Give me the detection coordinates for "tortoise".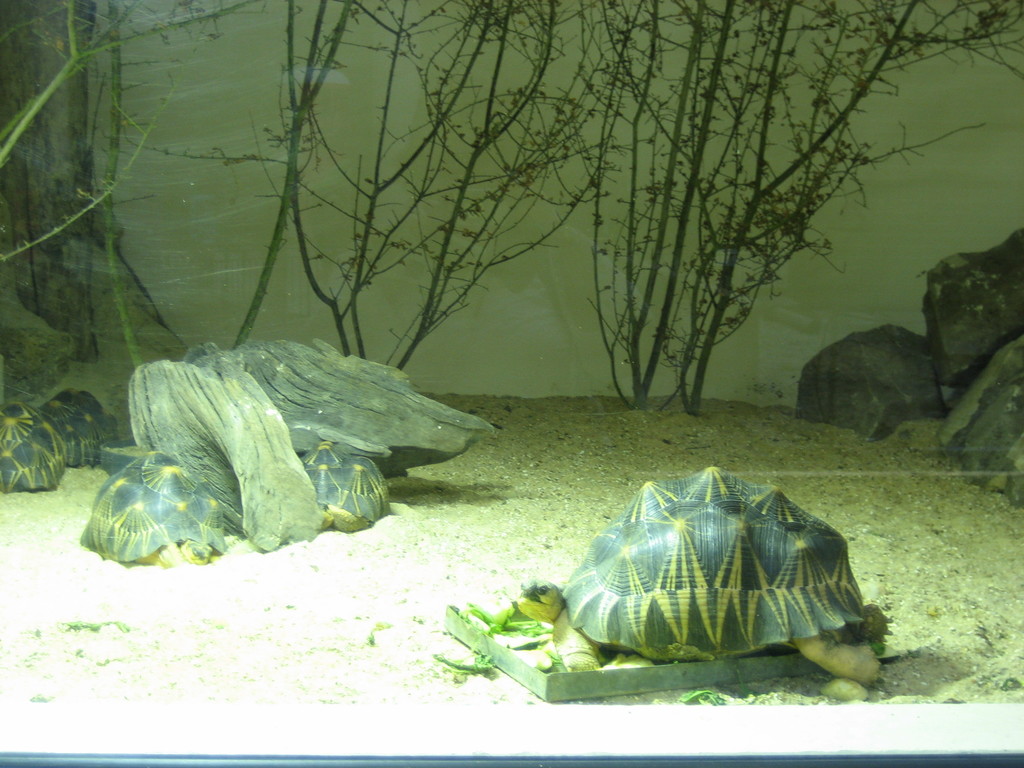
detection(297, 440, 391, 534).
